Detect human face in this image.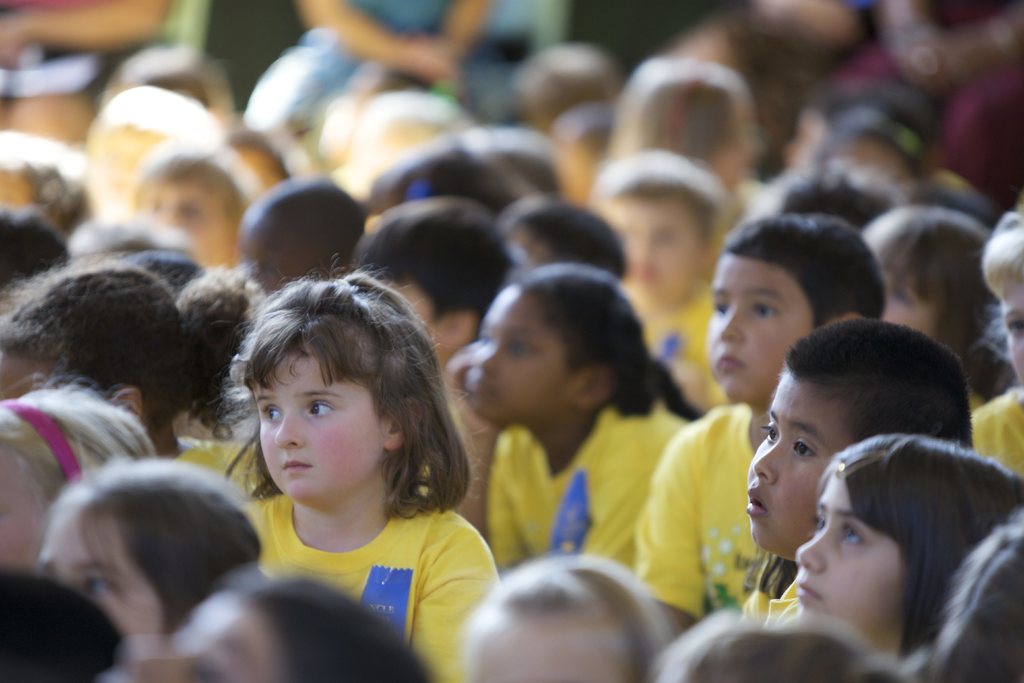
Detection: 460:284:586:422.
